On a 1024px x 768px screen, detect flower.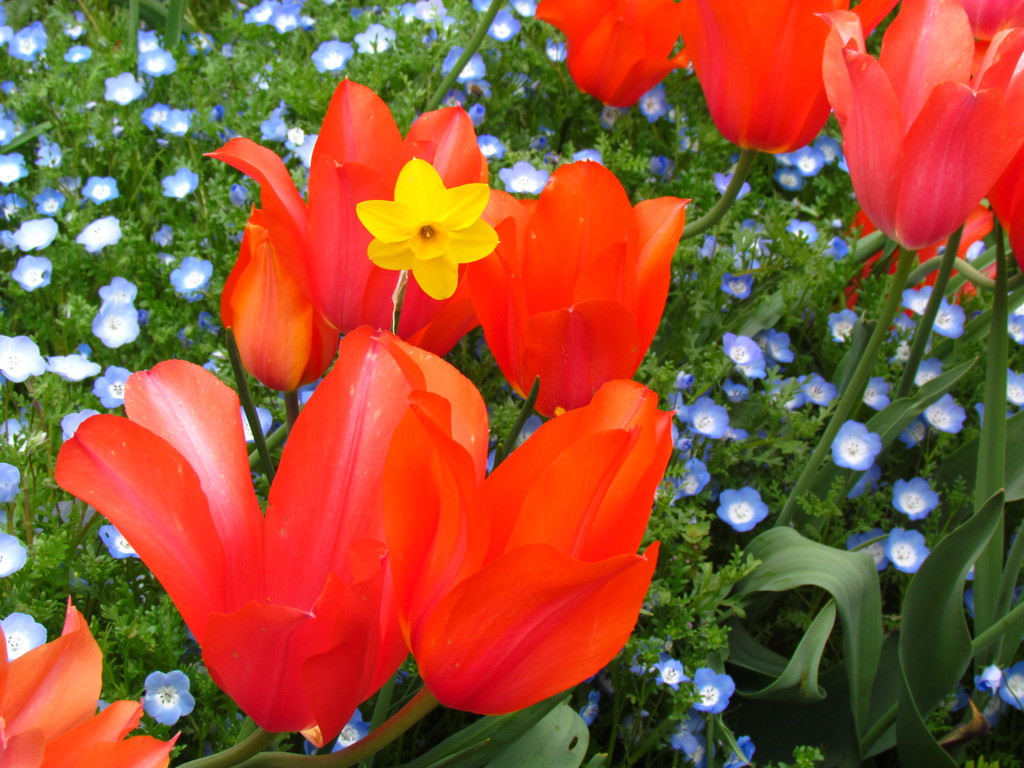
(x1=890, y1=474, x2=943, y2=518).
